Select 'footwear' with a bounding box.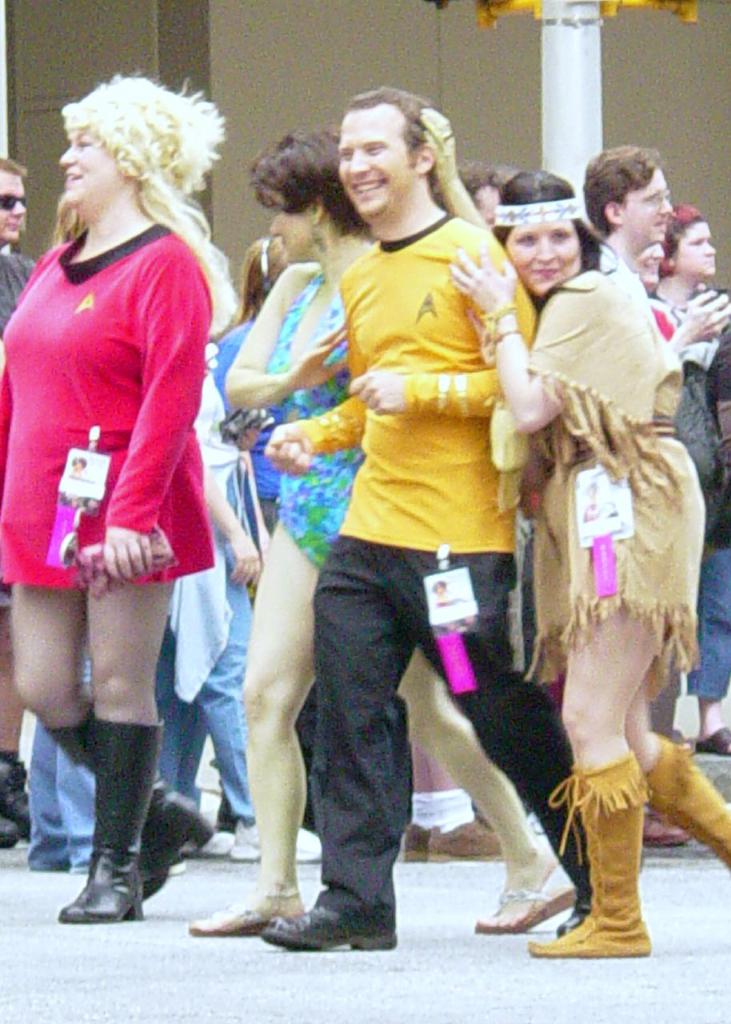
crop(228, 818, 322, 869).
